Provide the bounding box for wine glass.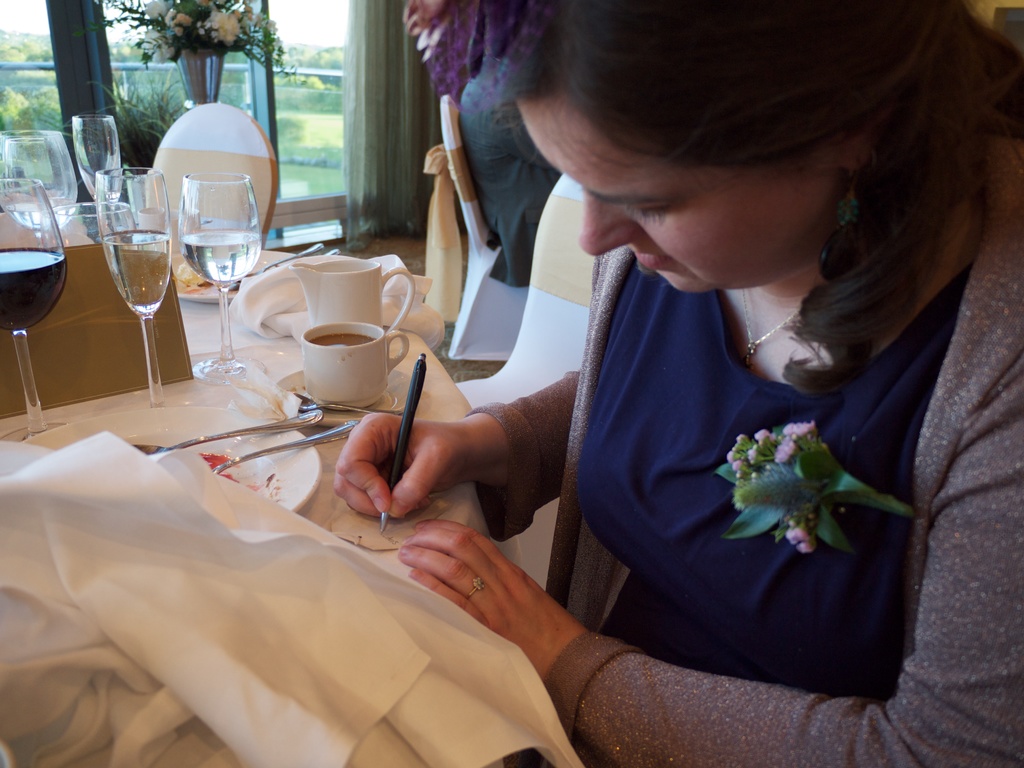
0,120,74,252.
